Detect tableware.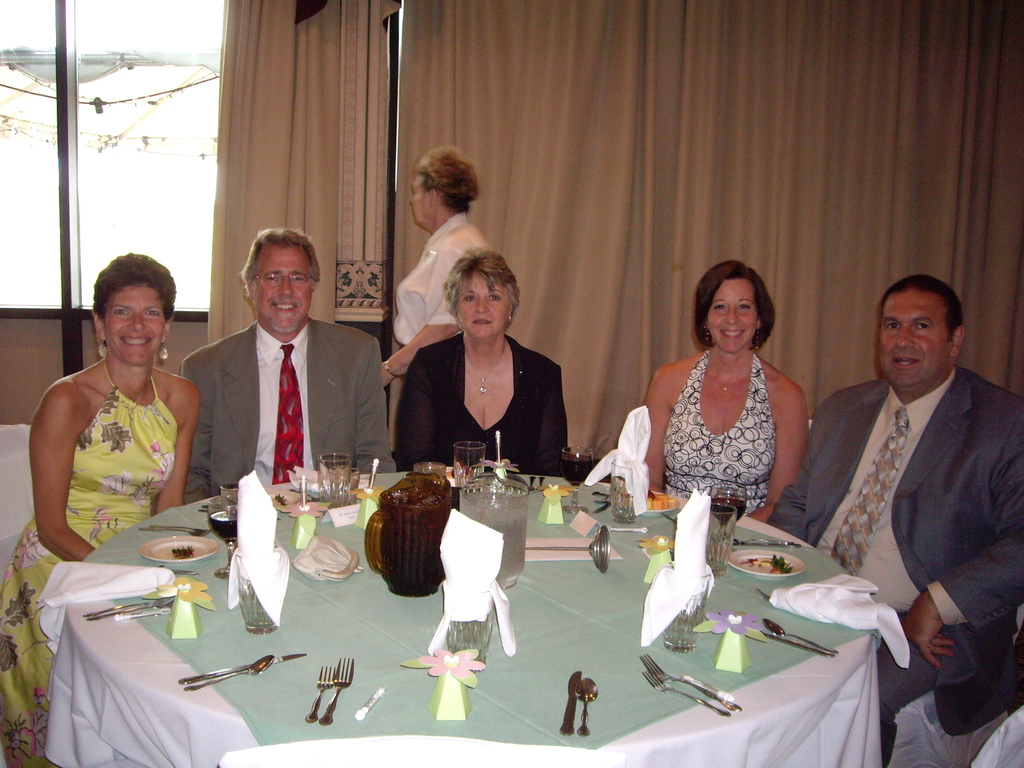
Detected at [575, 675, 602, 739].
